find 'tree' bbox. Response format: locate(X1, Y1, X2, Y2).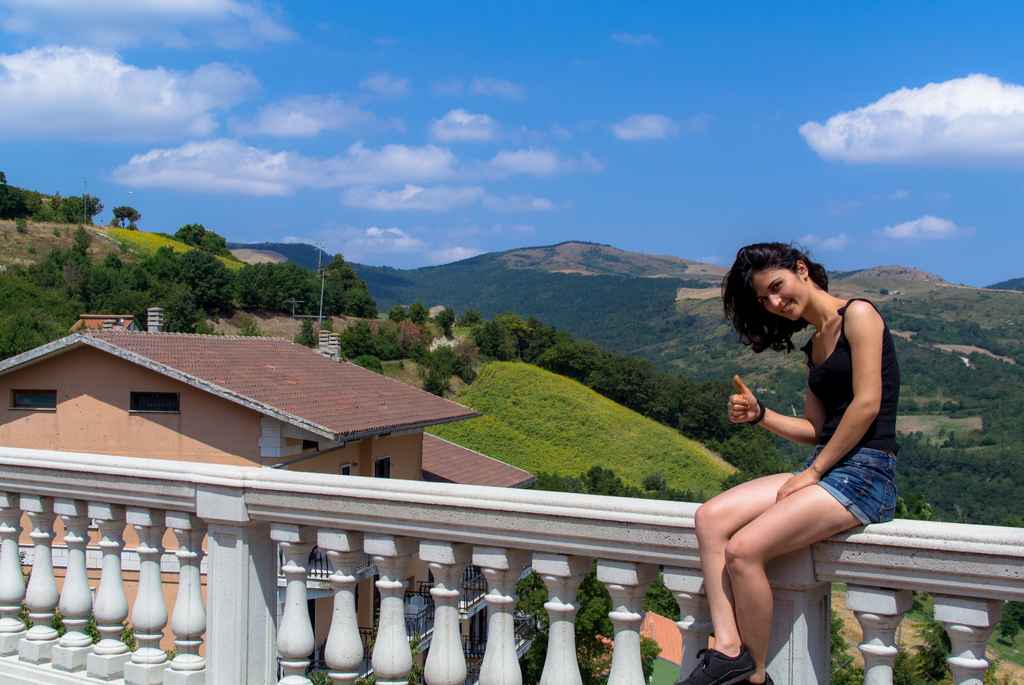
locate(424, 361, 451, 396).
